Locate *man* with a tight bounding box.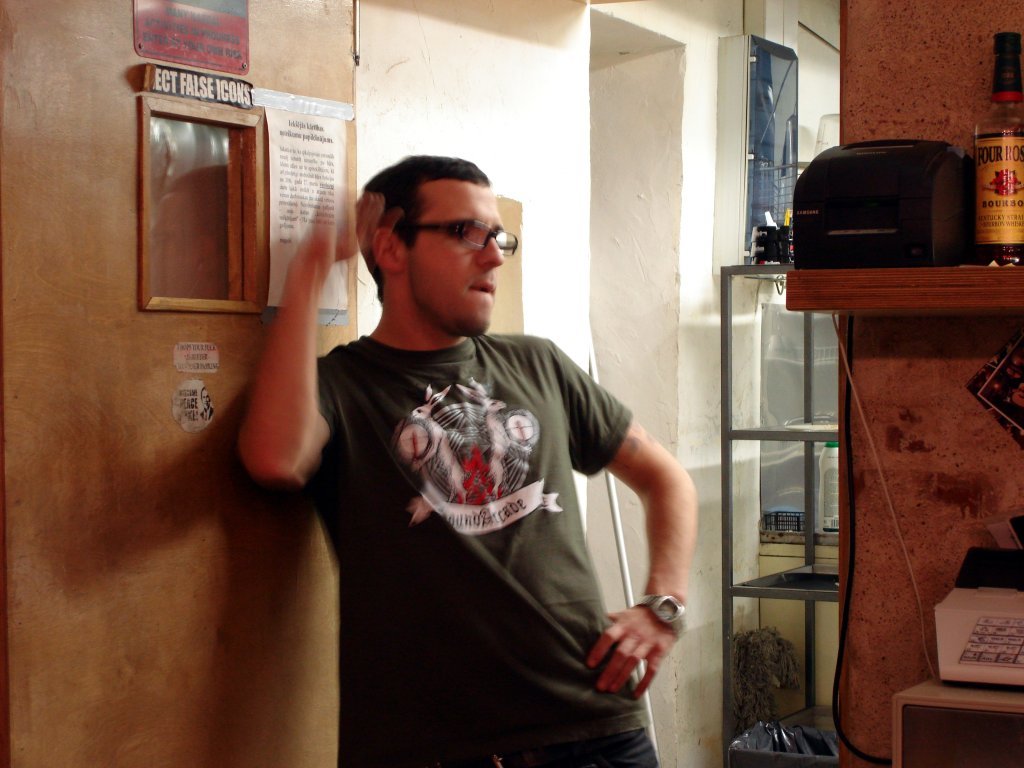
{"left": 261, "top": 150, "right": 702, "bottom": 743}.
